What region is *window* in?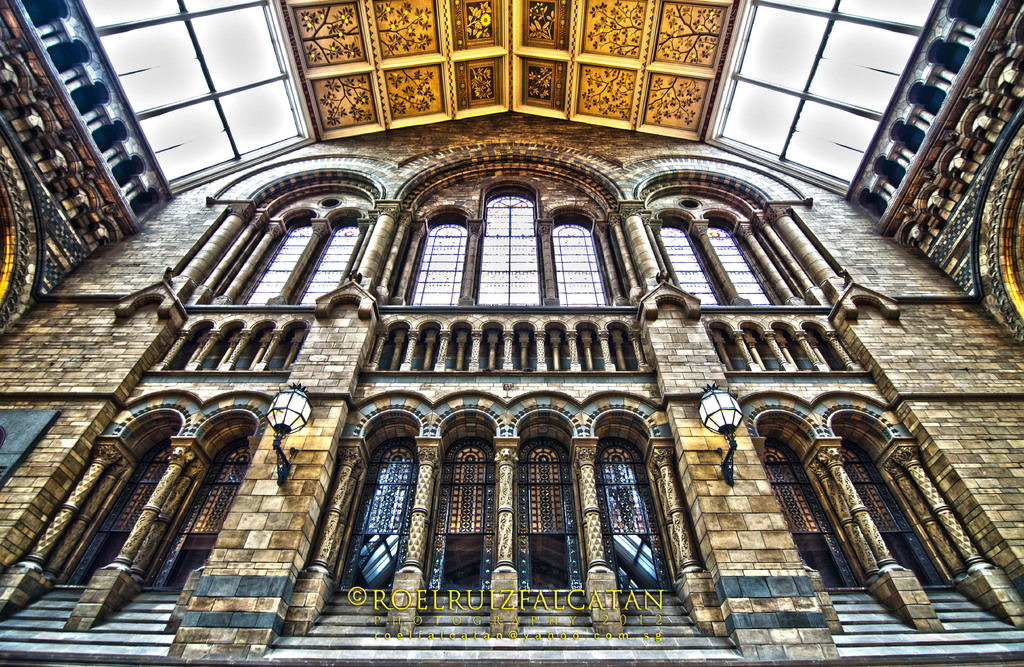
left=199, top=195, right=360, bottom=303.
